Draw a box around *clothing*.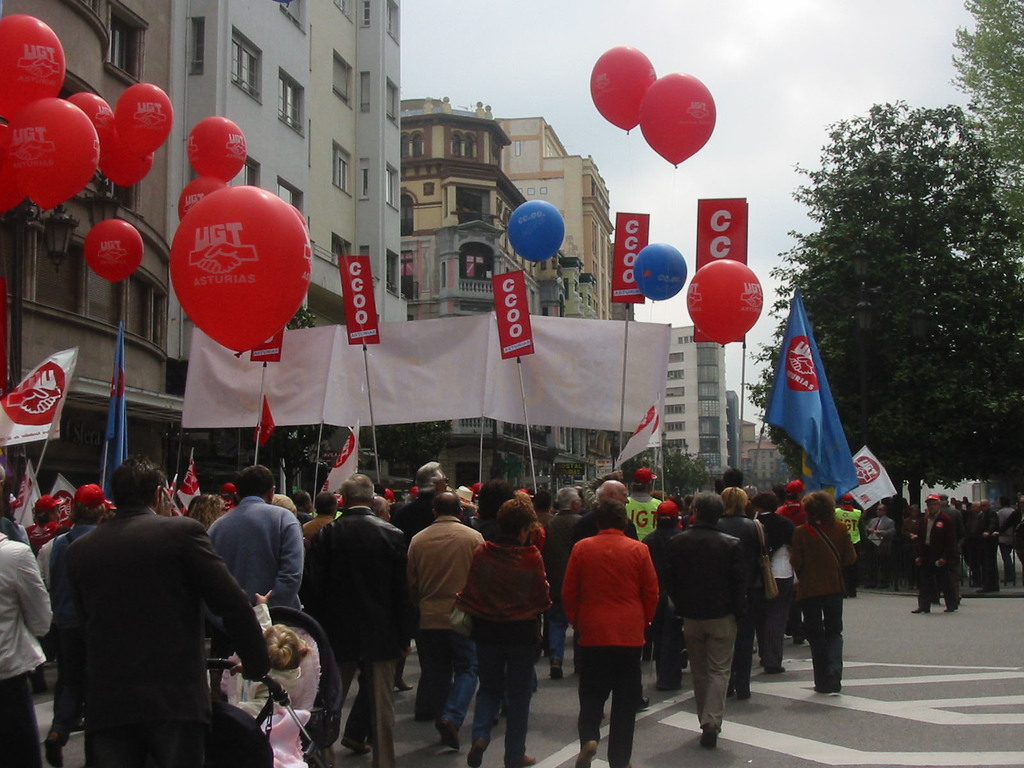
58:510:278:767.
